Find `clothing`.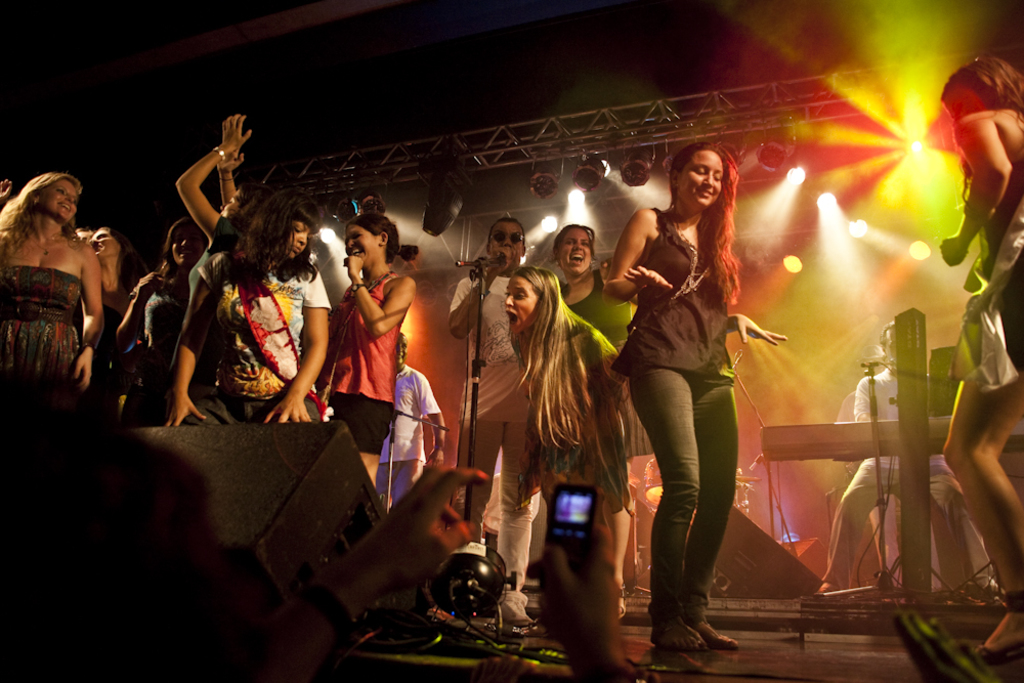
(x1=121, y1=269, x2=191, y2=431).
